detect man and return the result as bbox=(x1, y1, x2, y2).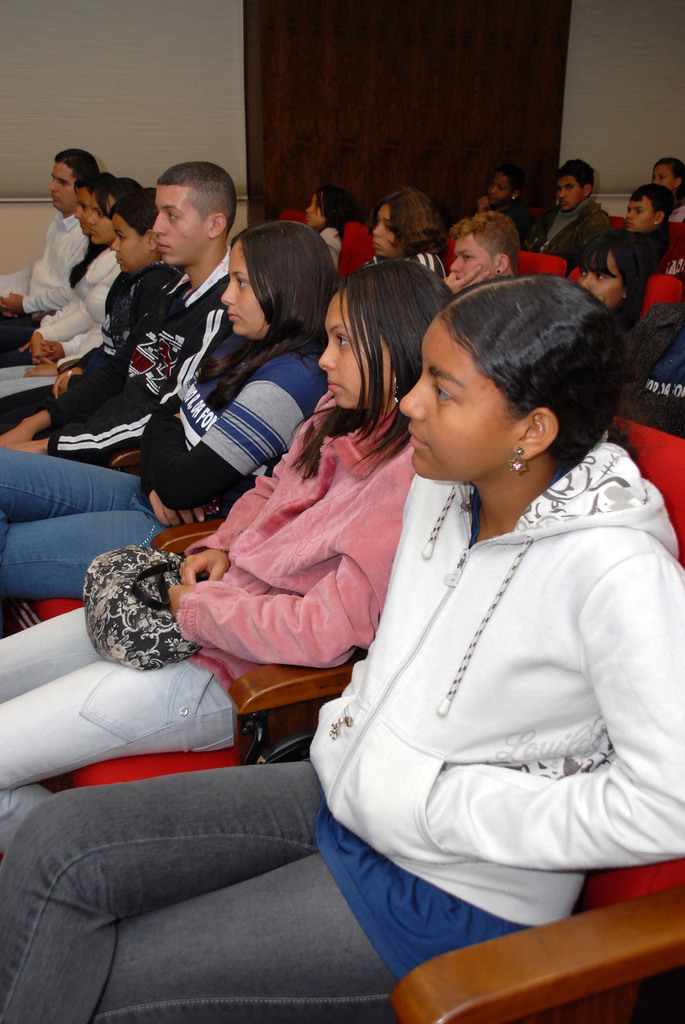
bbox=(0, 157, 247, 488).
